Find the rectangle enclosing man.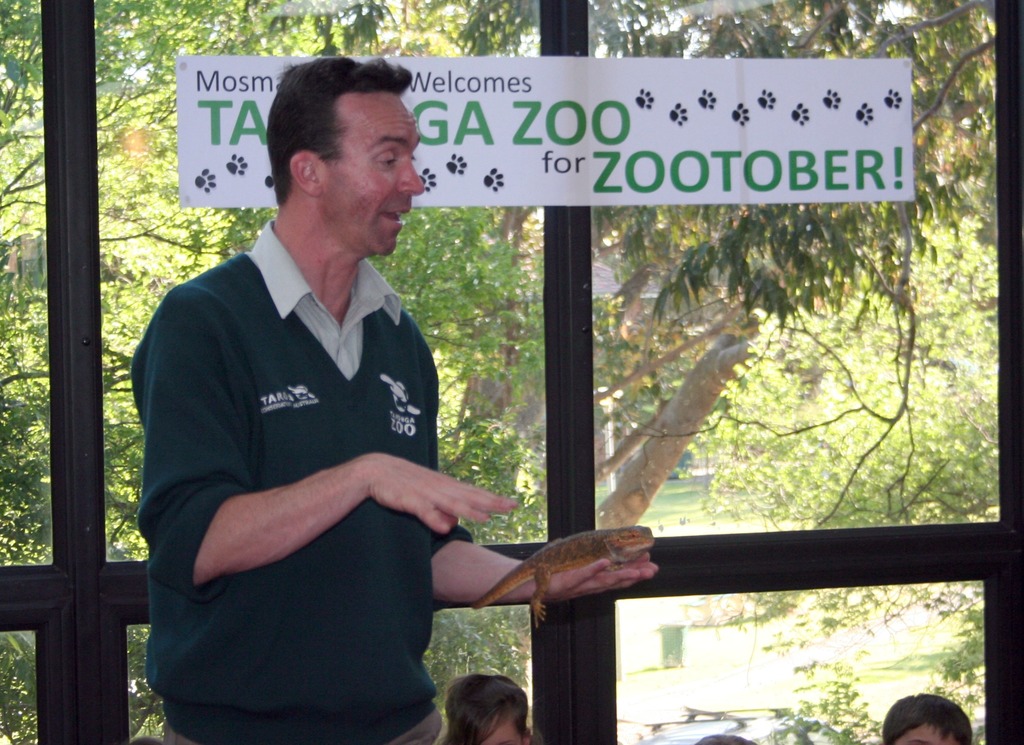
locate(143, 74, 559, 731).
